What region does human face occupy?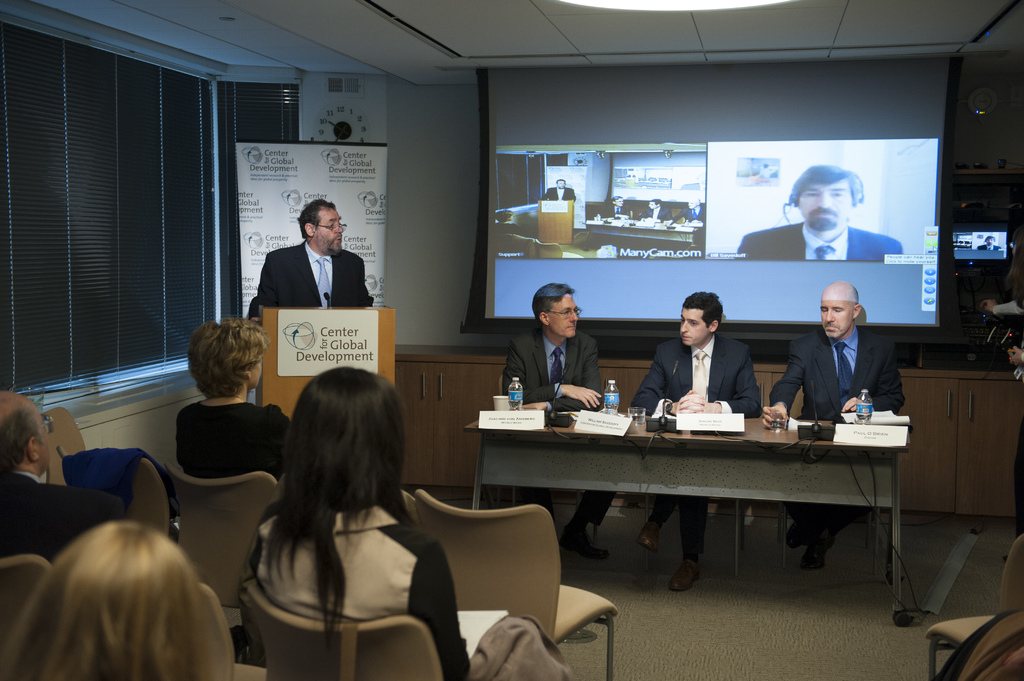
<bbox>616, 198, 627, 207</bbox>.
